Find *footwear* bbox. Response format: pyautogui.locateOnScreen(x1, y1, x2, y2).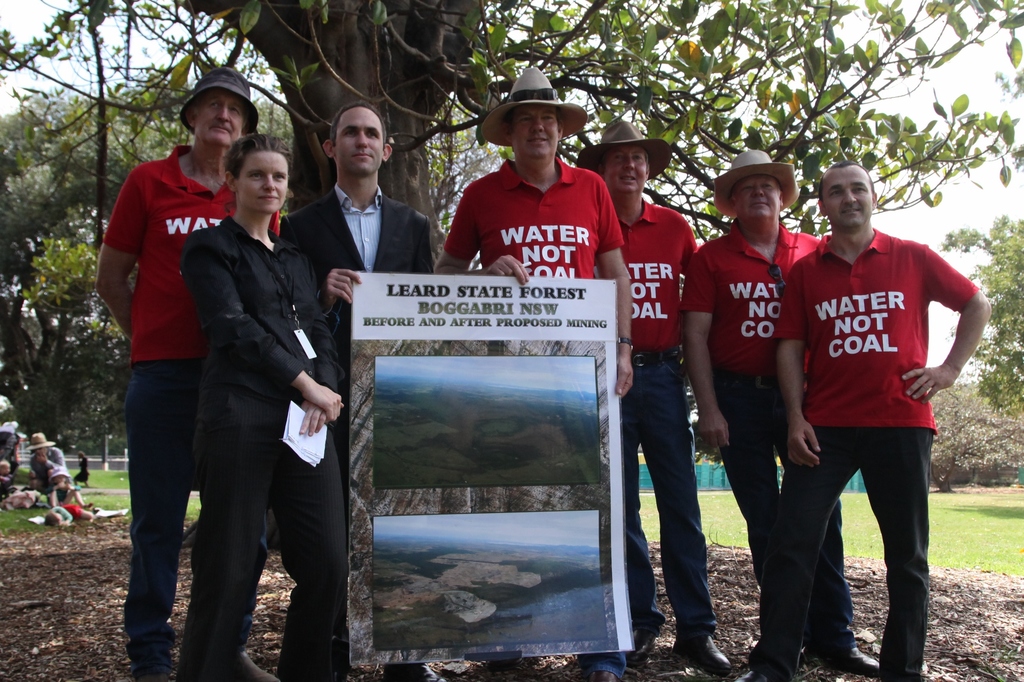
pyautogui.locateOnScreen(184, 649, 285, 681).
